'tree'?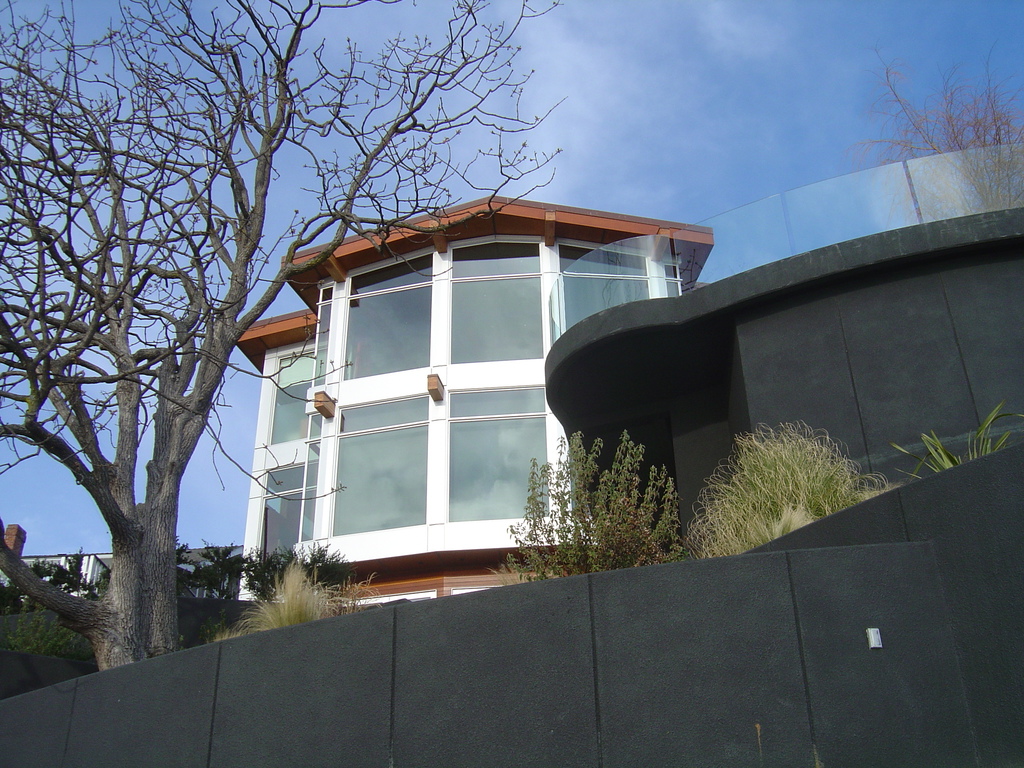
crop(678, 406, 886, 544)
